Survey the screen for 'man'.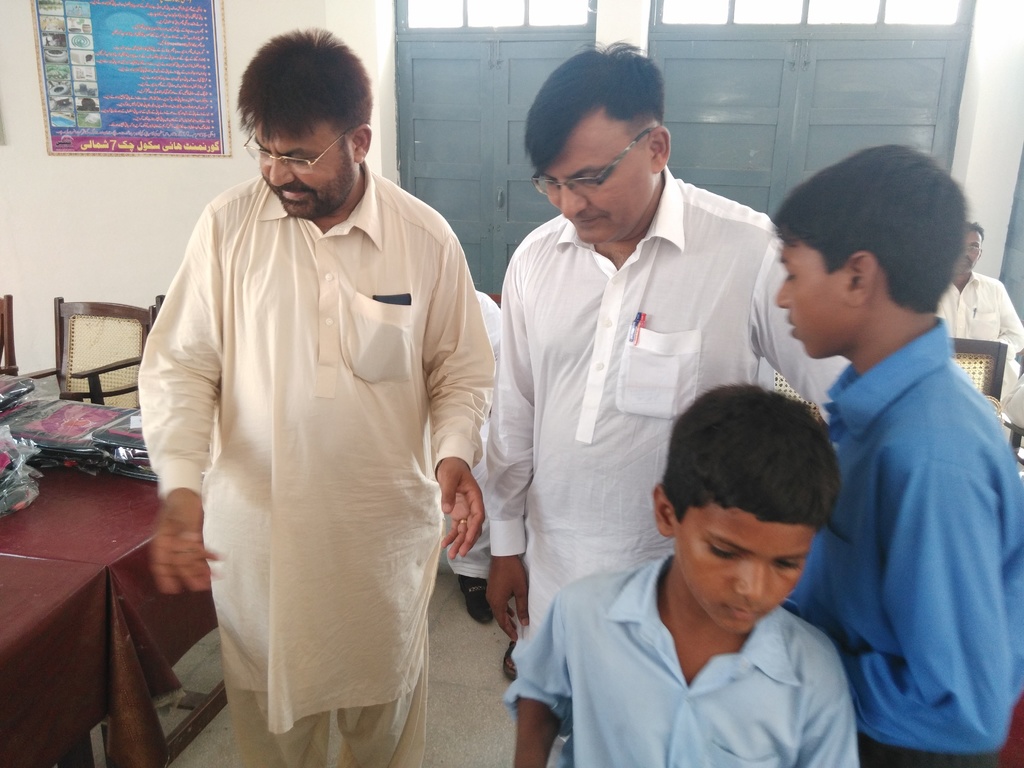
Survey found: box=[133, 22, 497, 767].
